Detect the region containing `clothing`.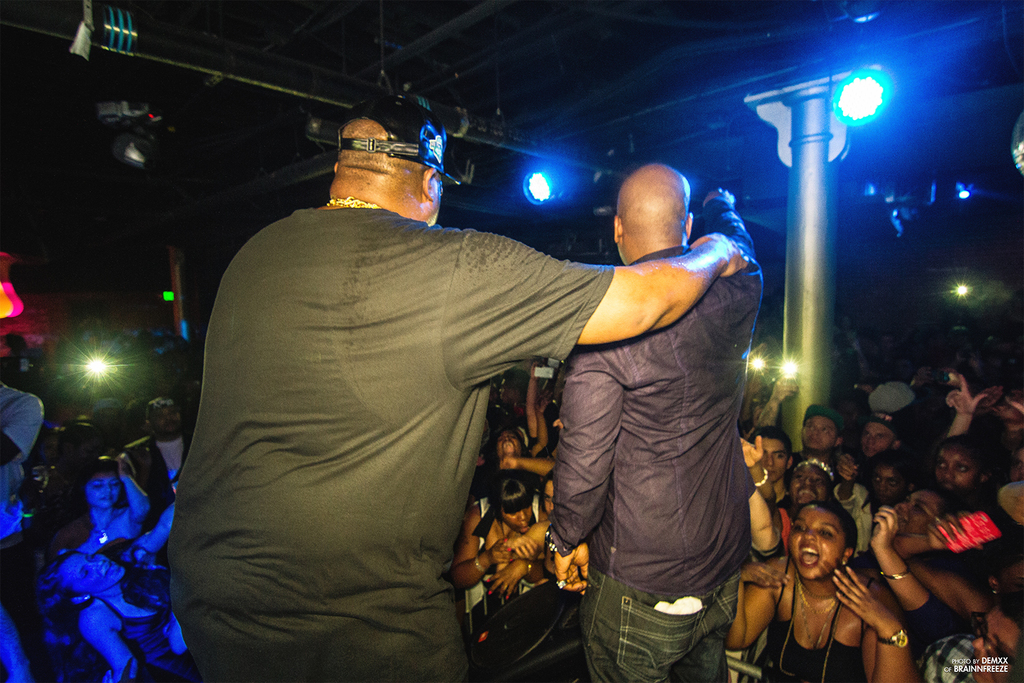
select_region(167, 210, 615, 681).
